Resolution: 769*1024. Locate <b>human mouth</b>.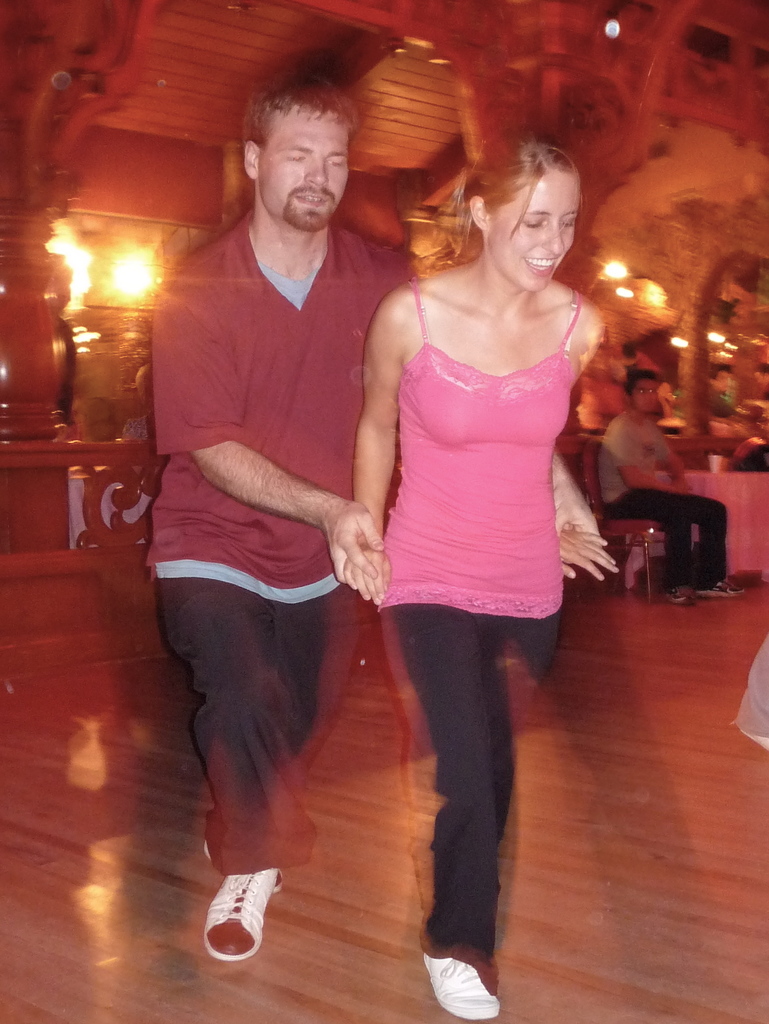
524:249:559:275.
